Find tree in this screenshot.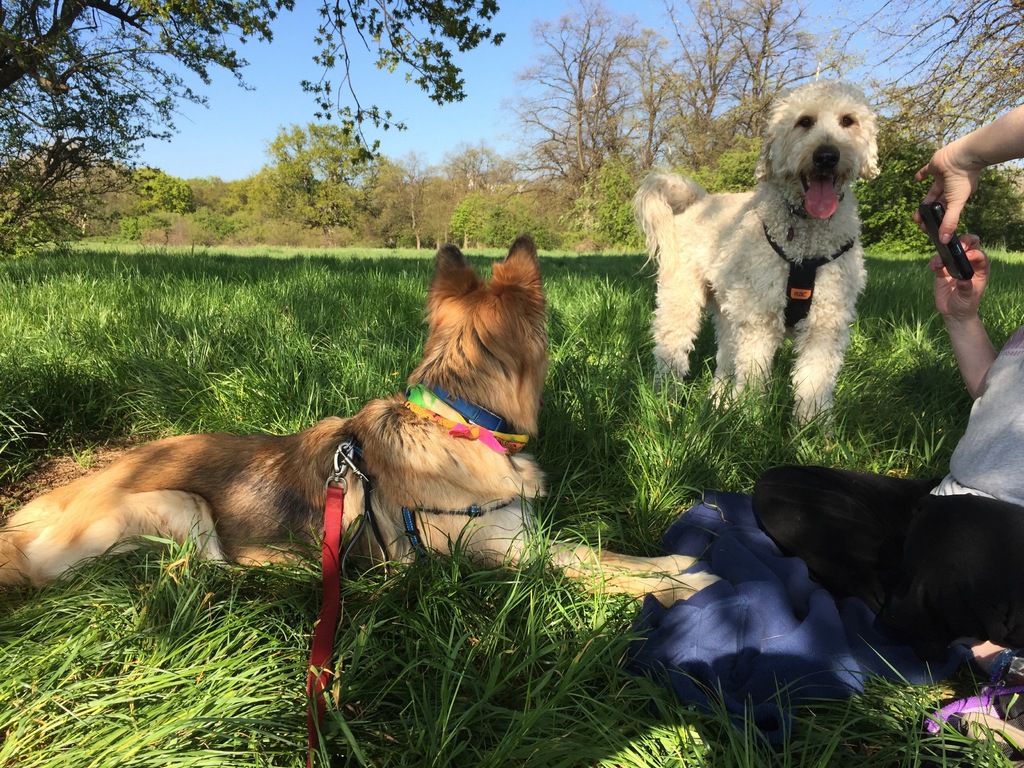
The bounding box for tree is BBox(485, 0, 677, 285).
